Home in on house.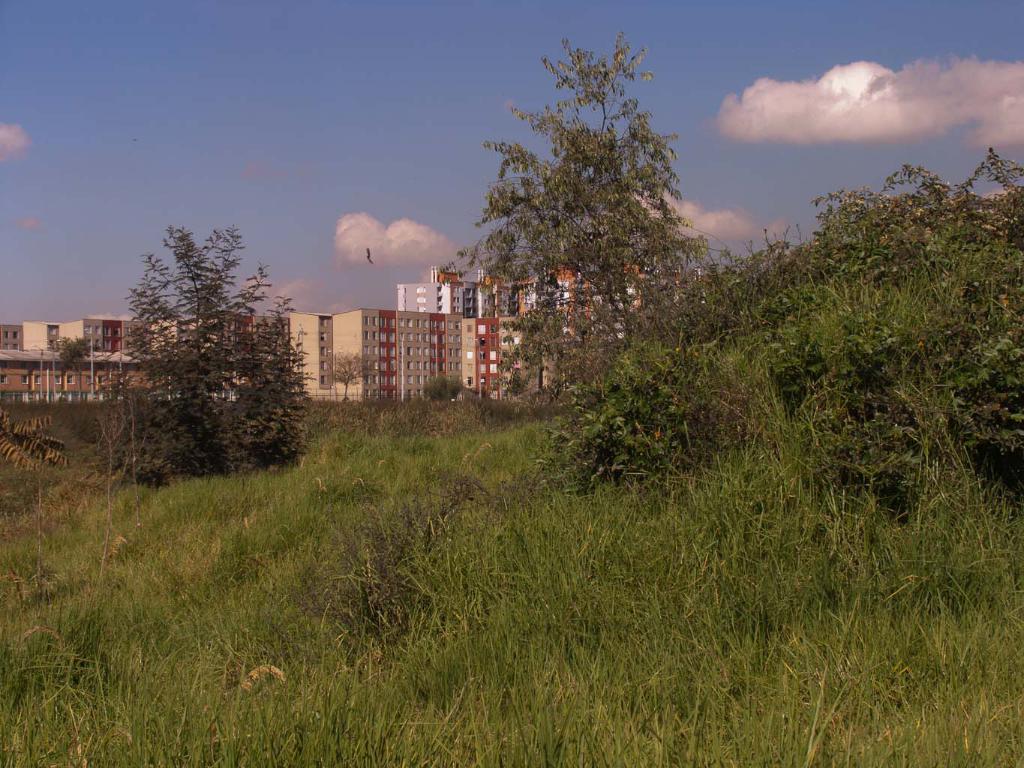
Homed in at region(101, 322, 127, 343).
